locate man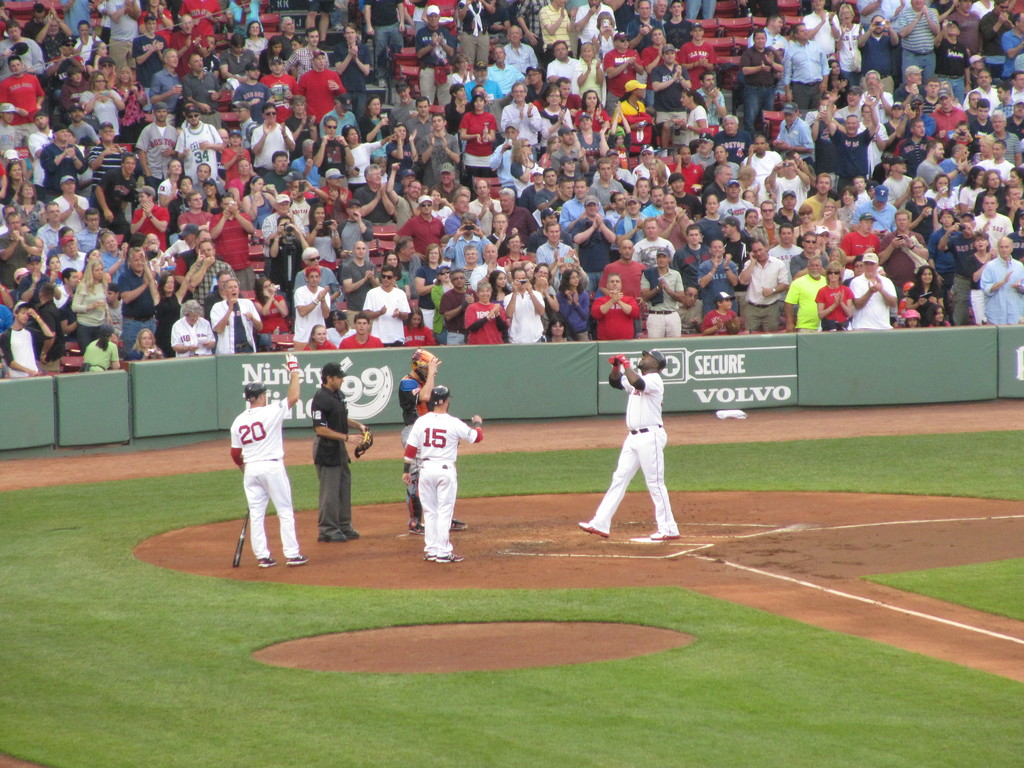
[629,0,665,51]
